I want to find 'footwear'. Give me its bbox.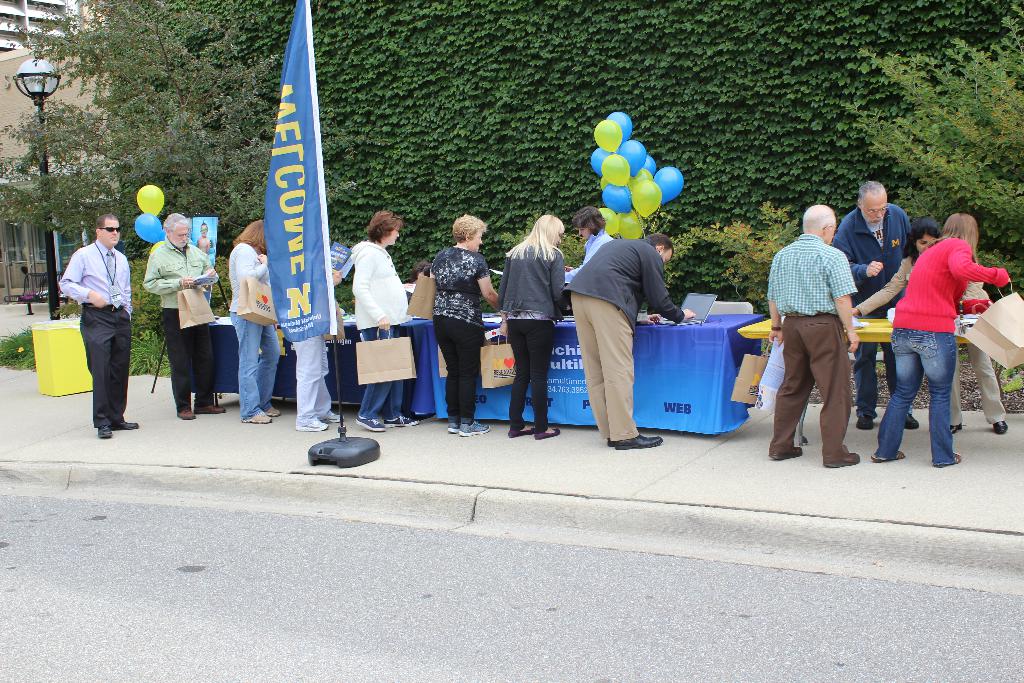
{"x1": 854, "y1": 412, "x2": 878, "y2": 433}.
